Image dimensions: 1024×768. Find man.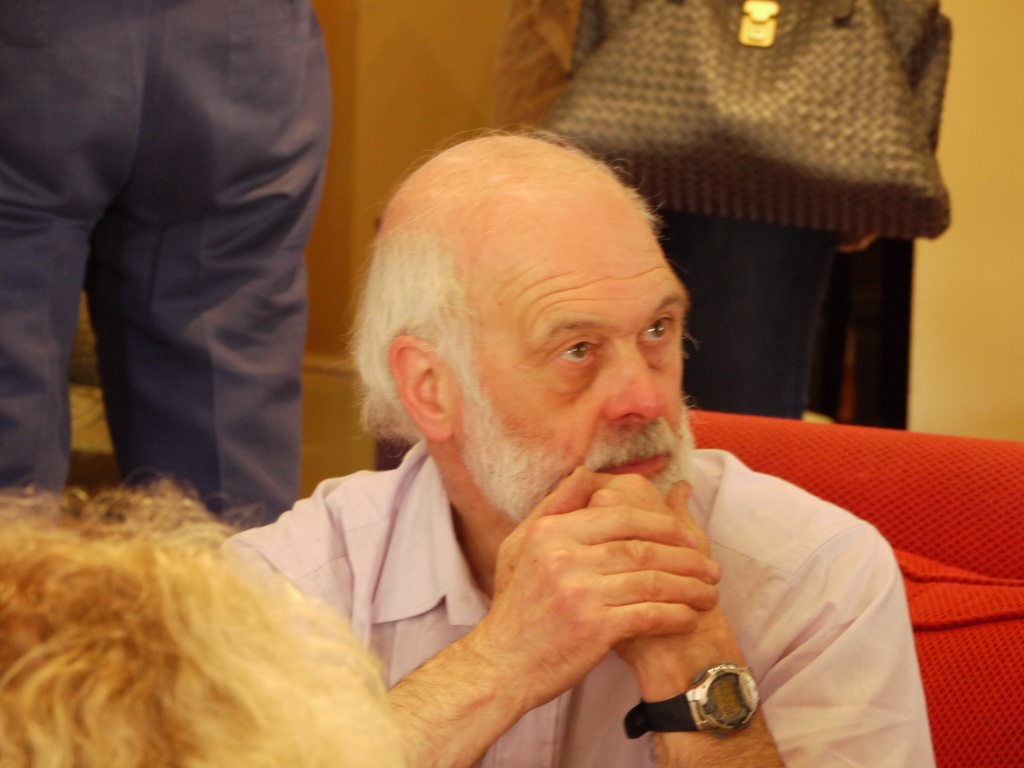
<bbox>243, 124, 932, 767</bbox>.
